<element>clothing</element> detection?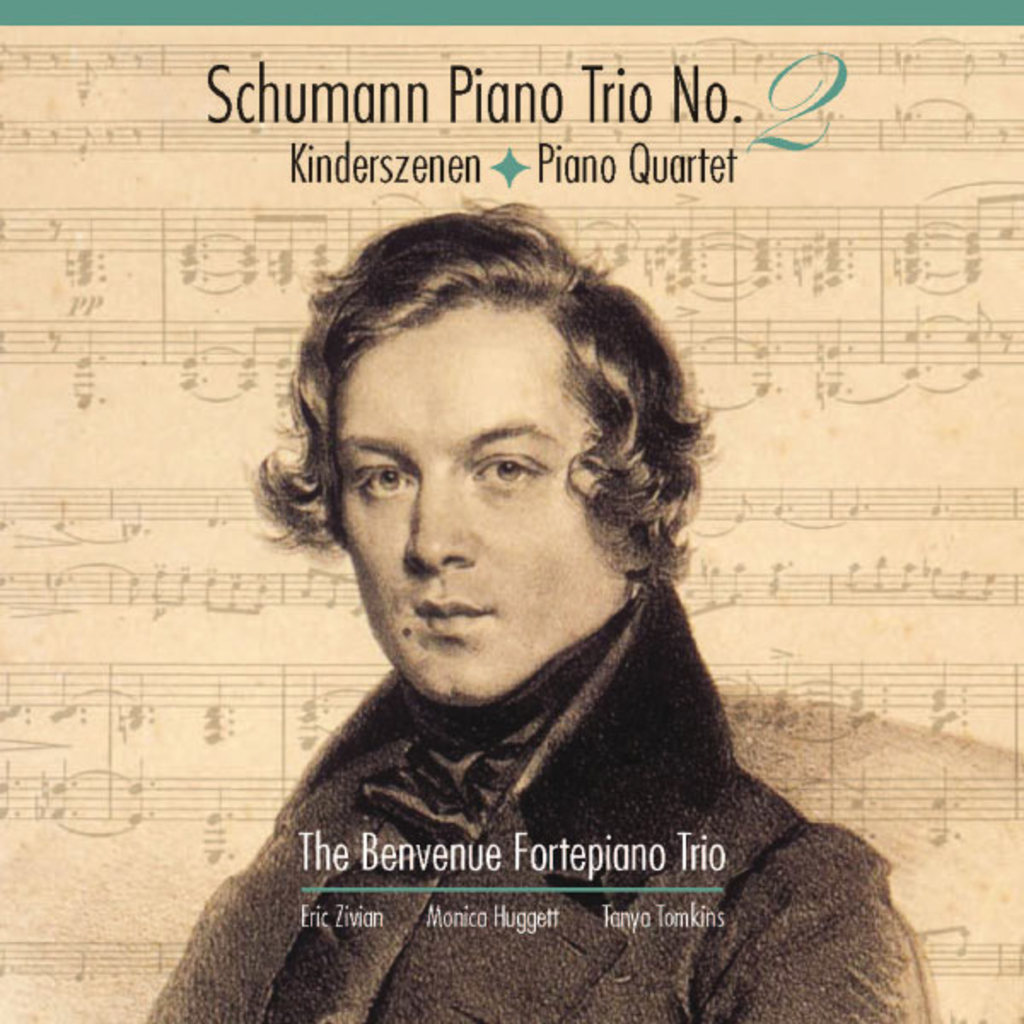
(135, 457, 928, 988)
